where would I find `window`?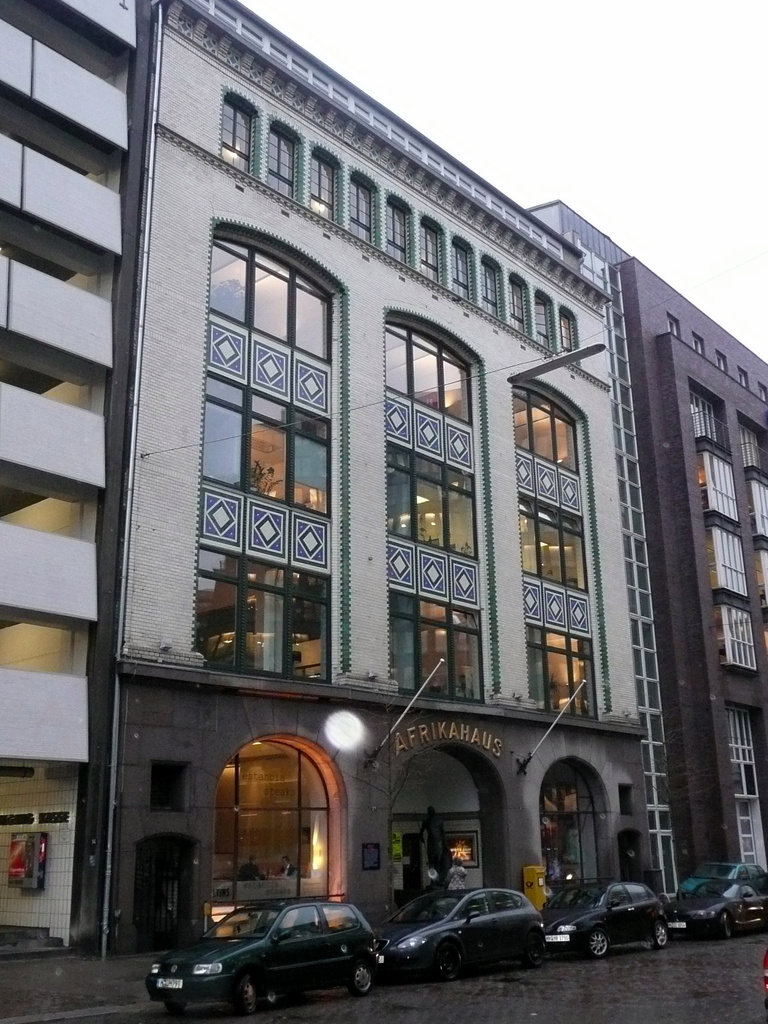
At locate(423, 216, 449, 289).
